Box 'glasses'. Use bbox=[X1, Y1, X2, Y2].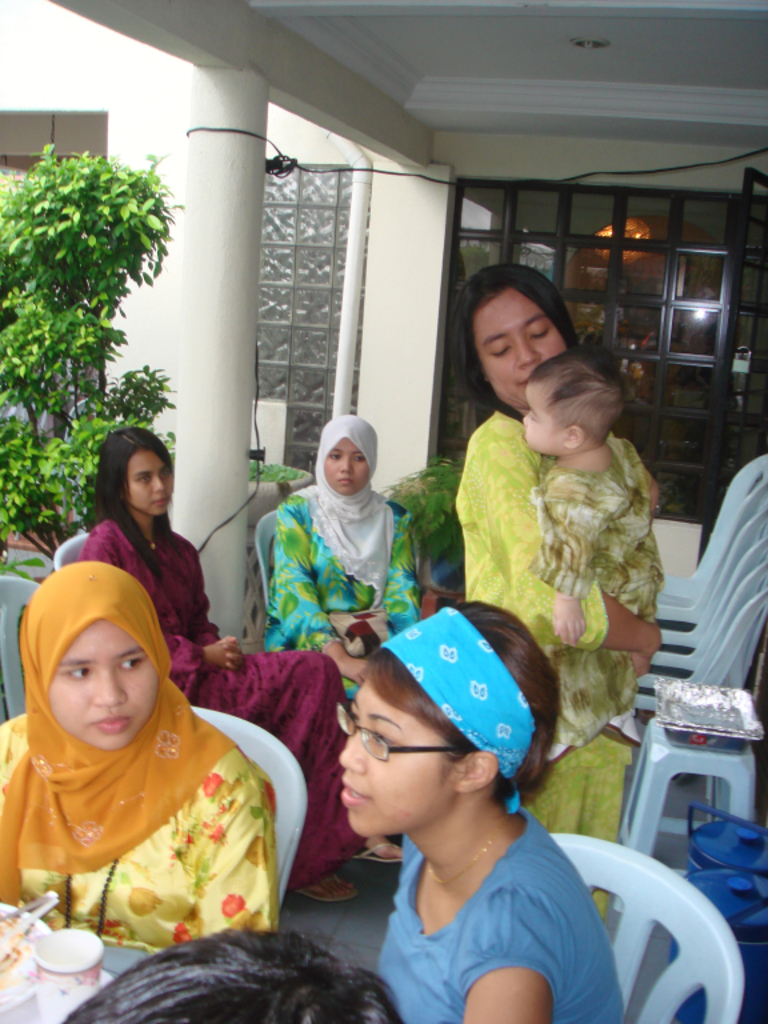
bbox=[327, 732, 459, 784].
